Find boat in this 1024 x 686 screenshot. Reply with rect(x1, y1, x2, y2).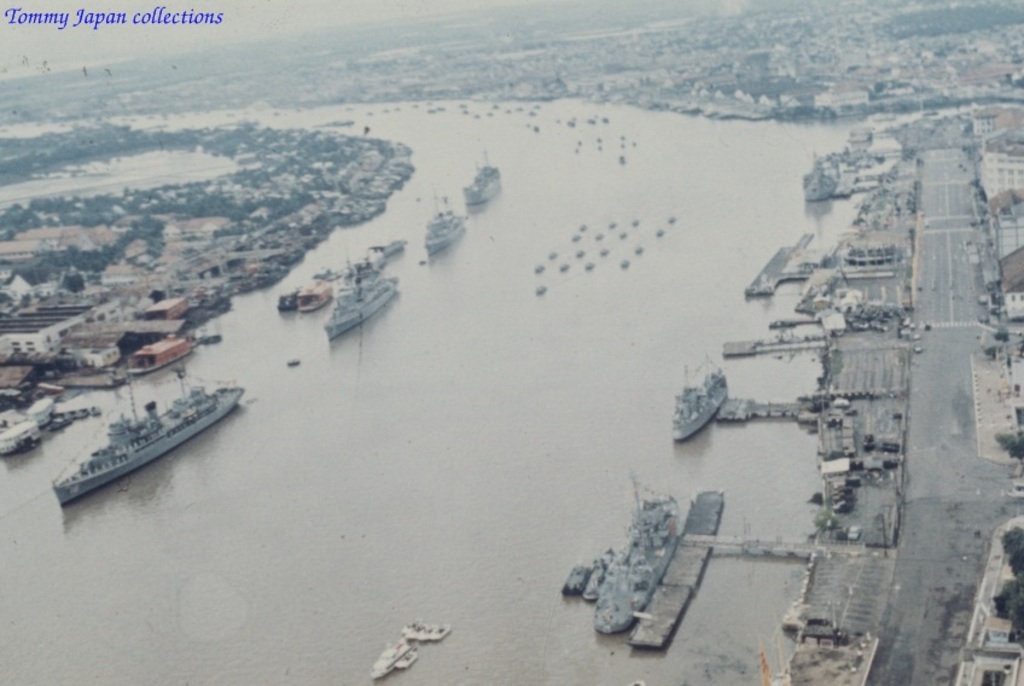
rect(560, 562, 593, 598).
